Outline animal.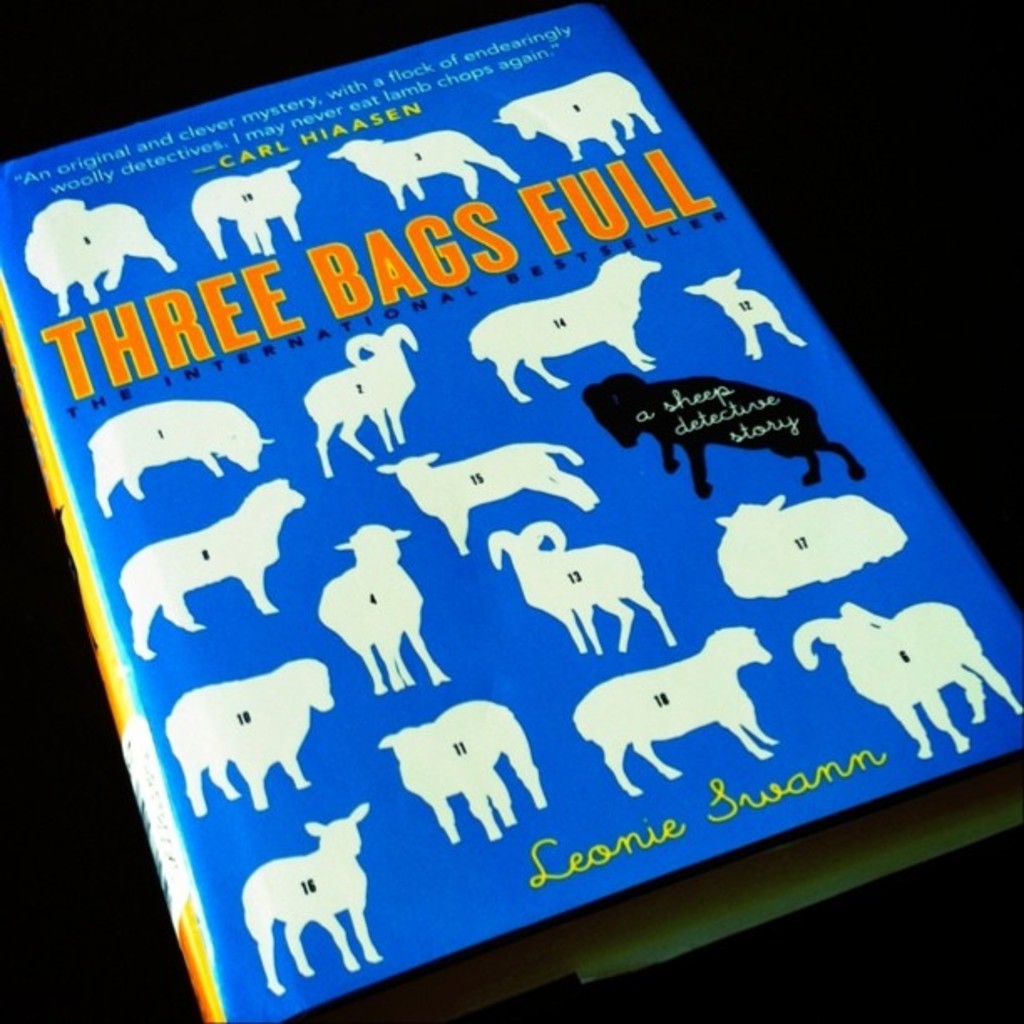
Outline: crop(301, 326, 423, 484).
